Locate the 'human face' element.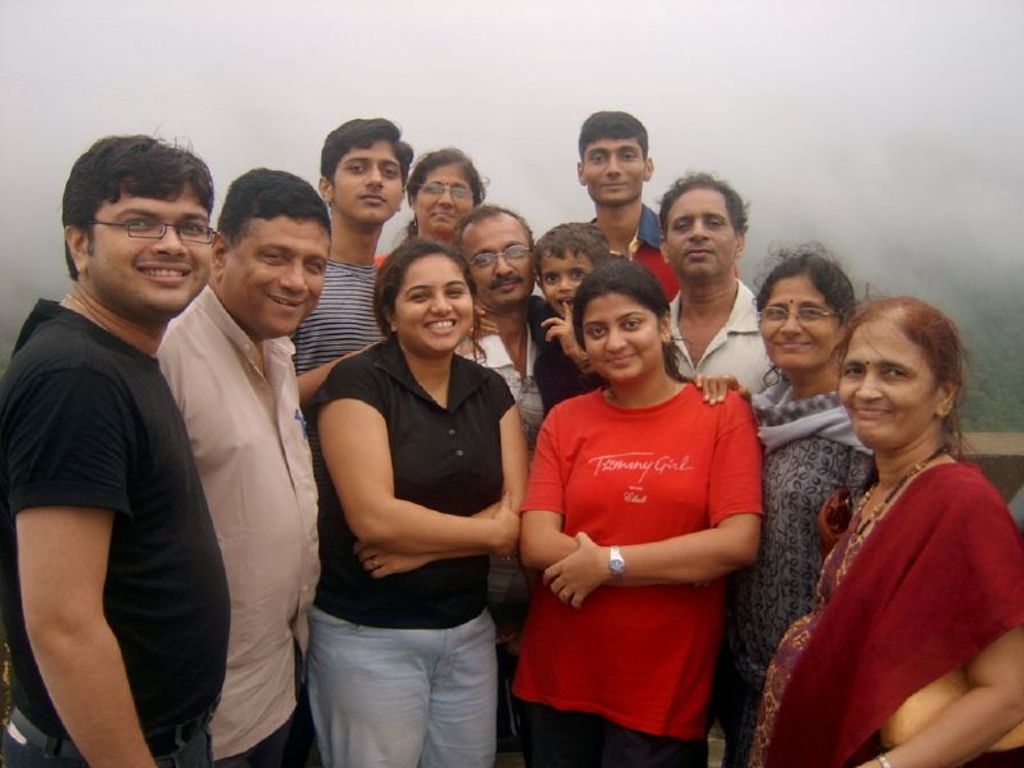
Element bbox: l=393, t=252, r=474, b=355.
